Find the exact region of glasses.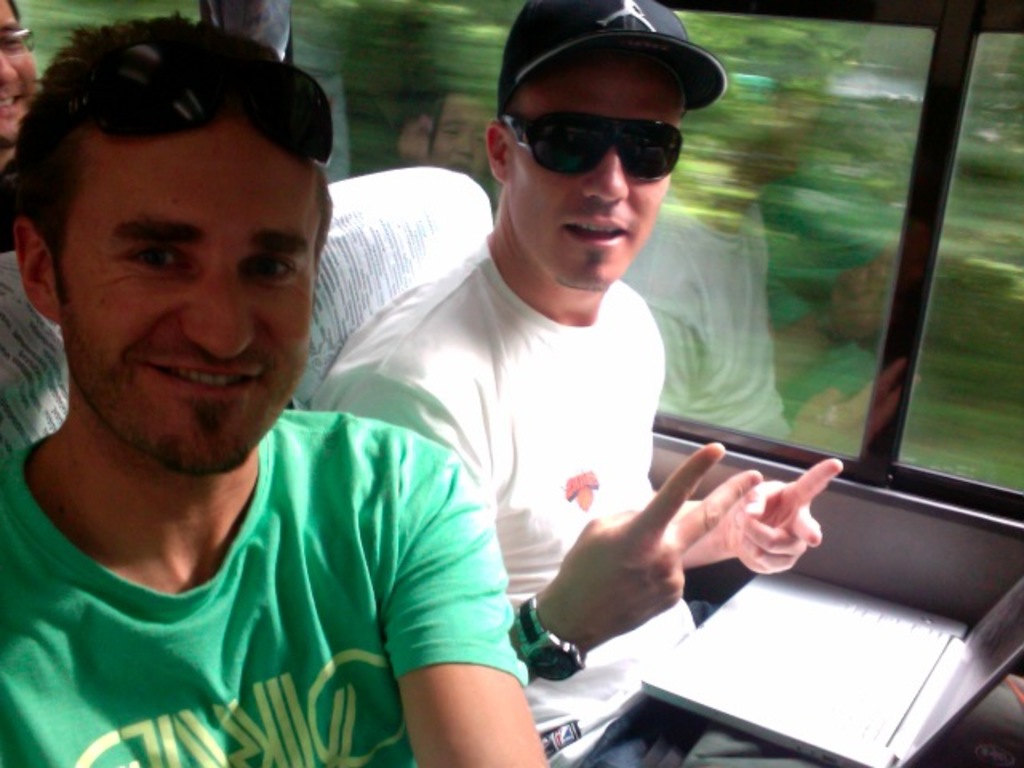
Exact region: rect(64, 42, 338, 170).
